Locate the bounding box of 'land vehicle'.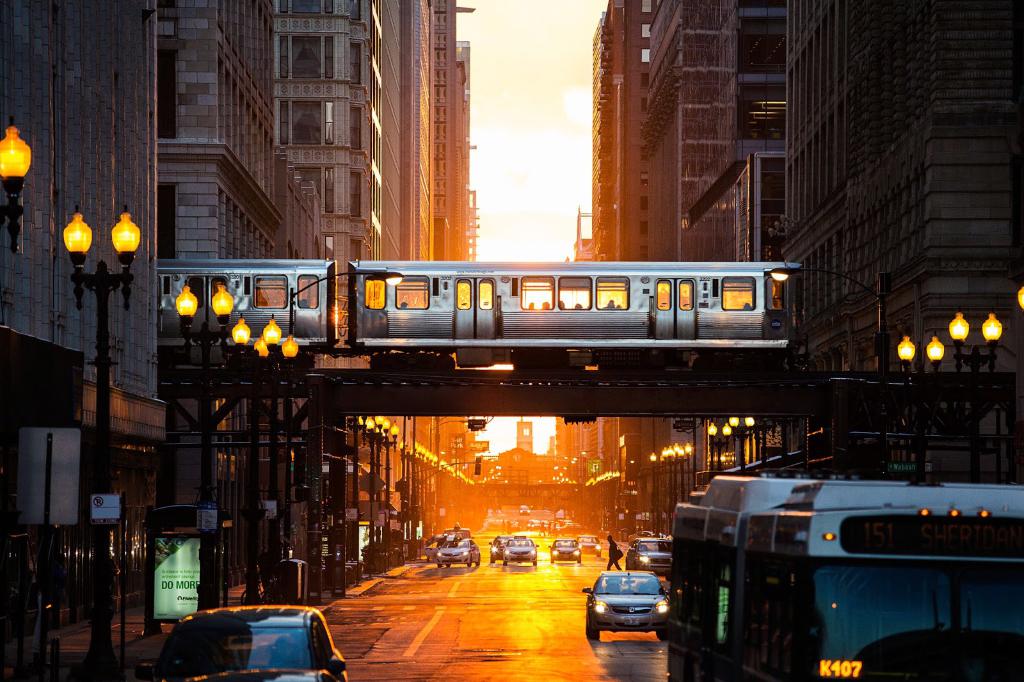
Bounding box: locate(446, 525, 471, 536).
